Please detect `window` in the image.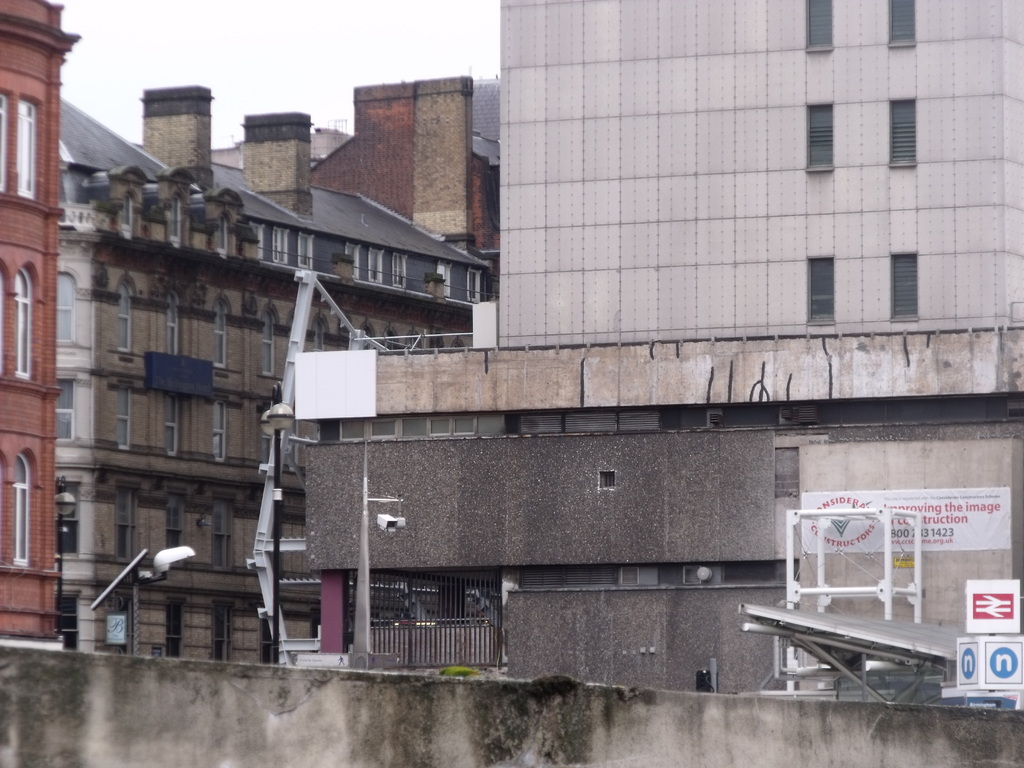
crop(888, 0, 915, 45).
